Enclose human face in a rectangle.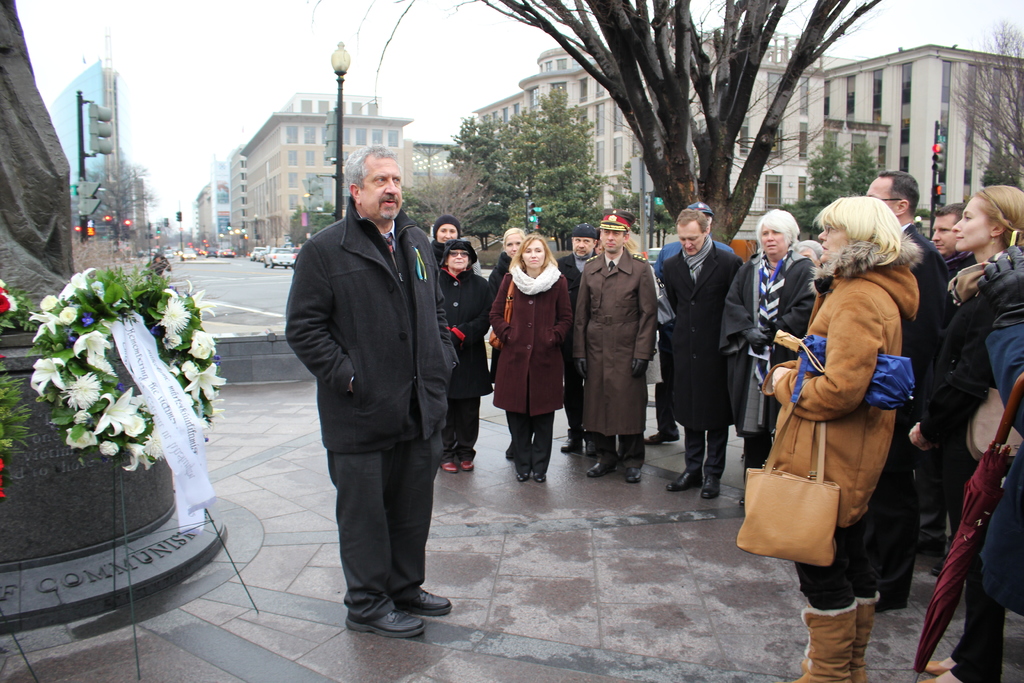
BBox(819, 226, 849, 263).
